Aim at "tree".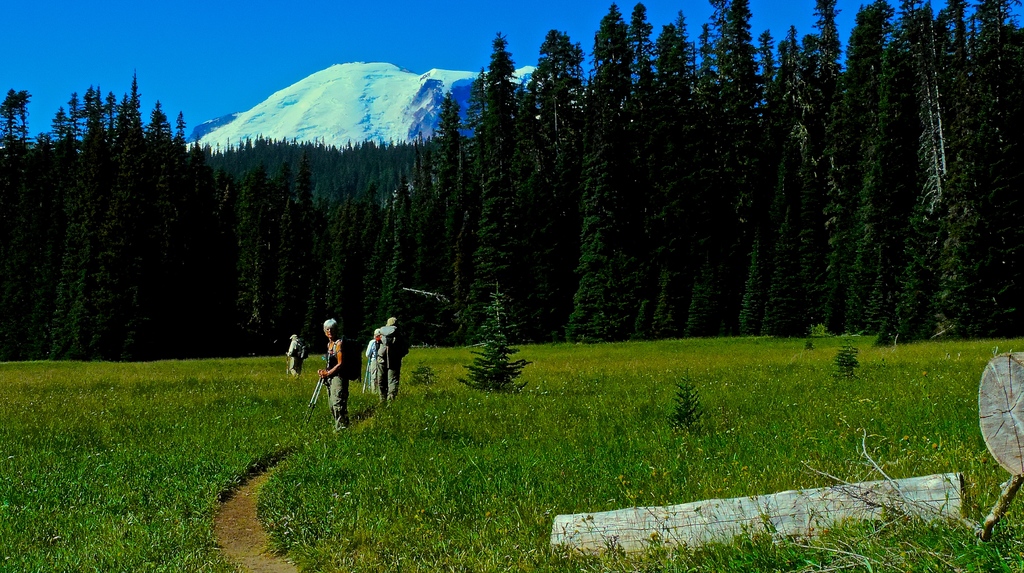
Aimed at BBox(256, 157, 307, 352).
